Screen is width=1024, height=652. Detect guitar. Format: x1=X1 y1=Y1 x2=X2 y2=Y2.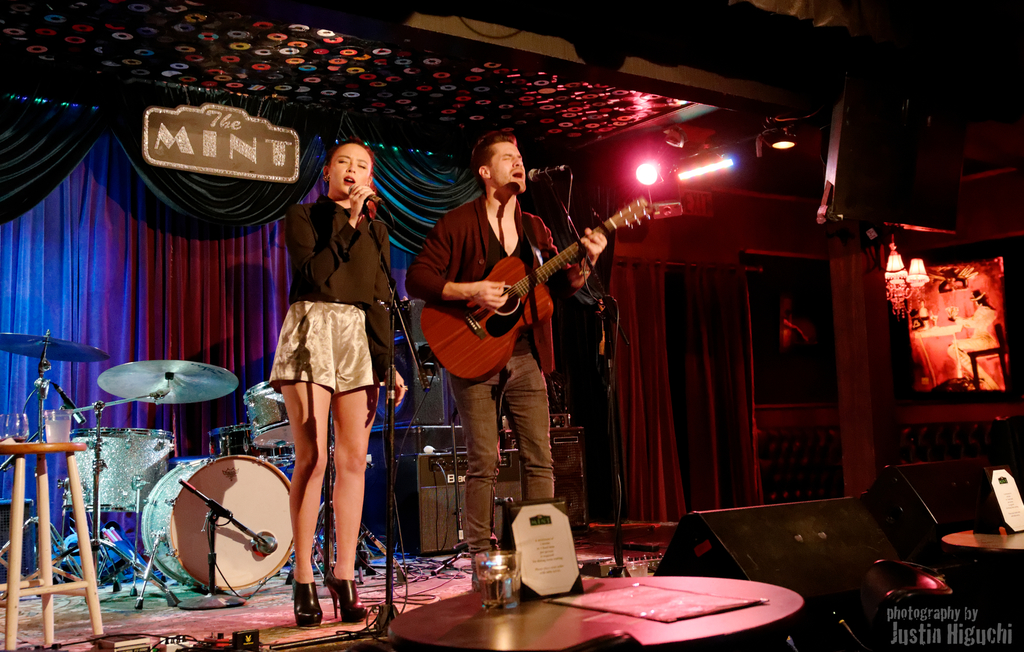
x1=415 y1=195 x2=660 y2=381.
